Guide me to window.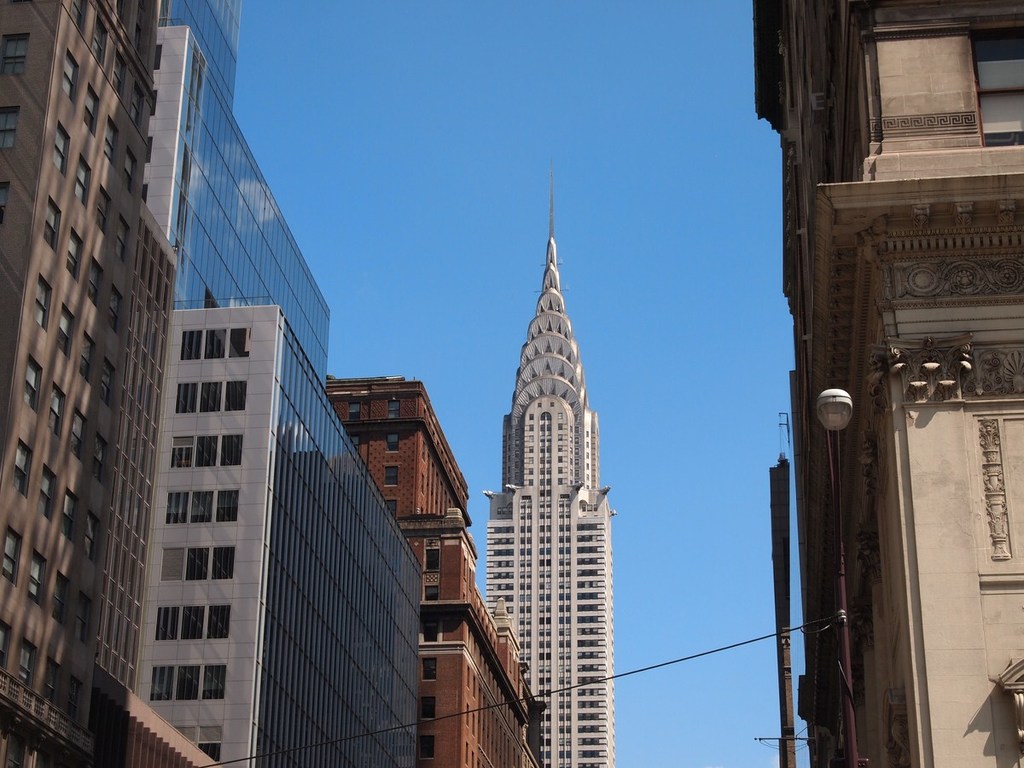
Guidance: box(383, 461, 398, 485).
